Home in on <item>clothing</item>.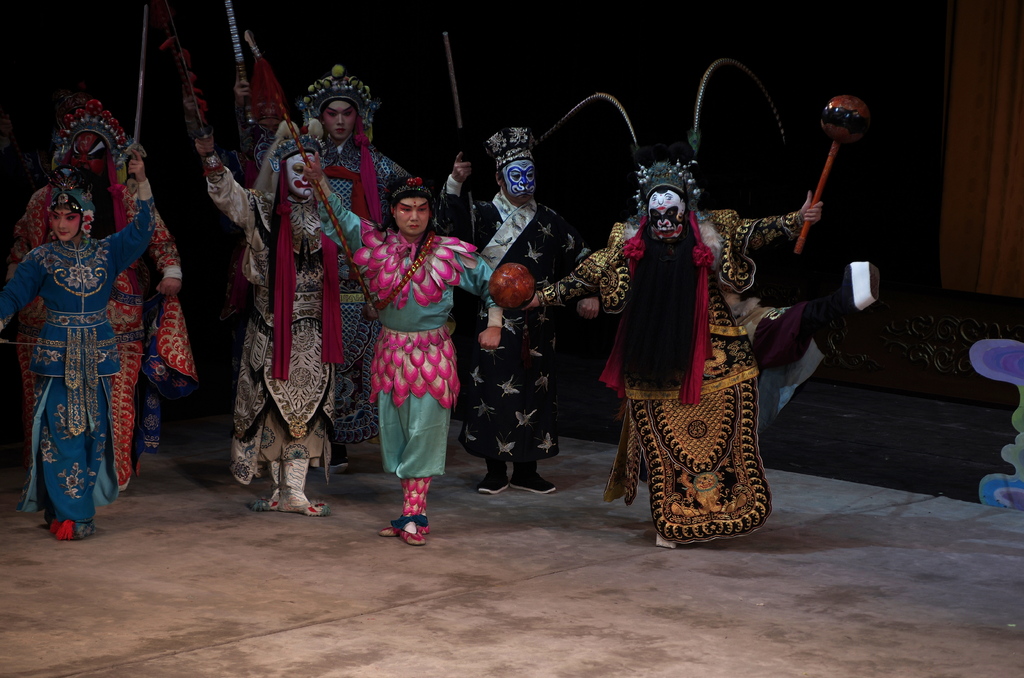
Homed in at x1=435, y1=197, x2=608, y2=452.
